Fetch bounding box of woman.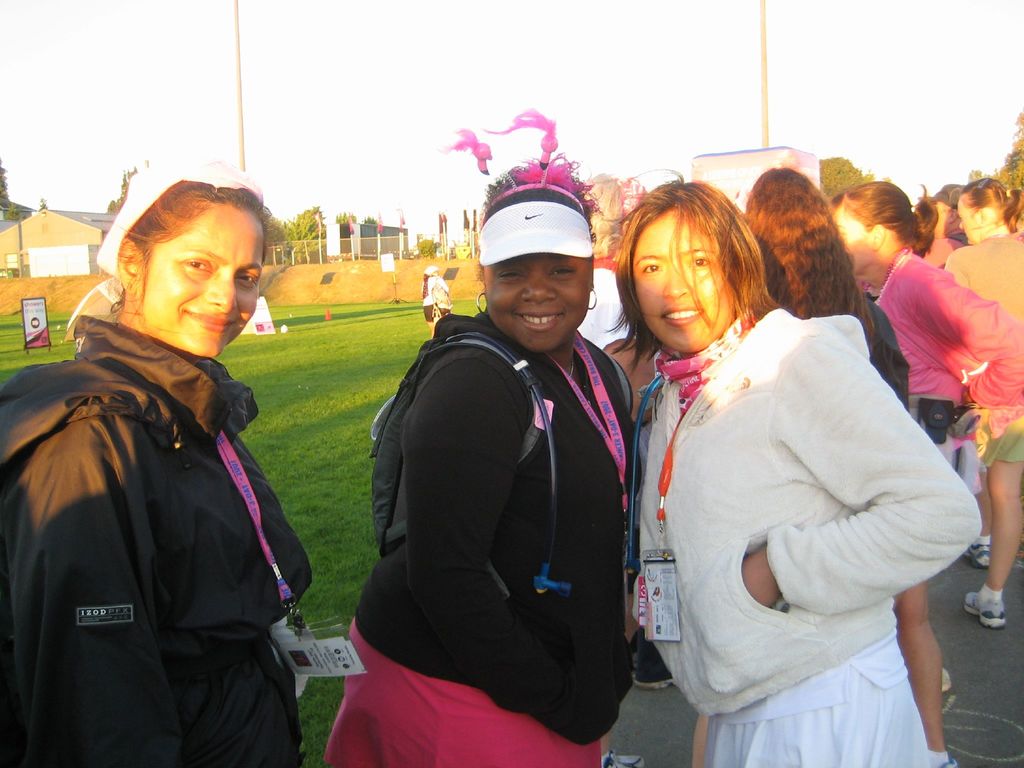
Bbox: <box>945,173,1023,622</box>.
